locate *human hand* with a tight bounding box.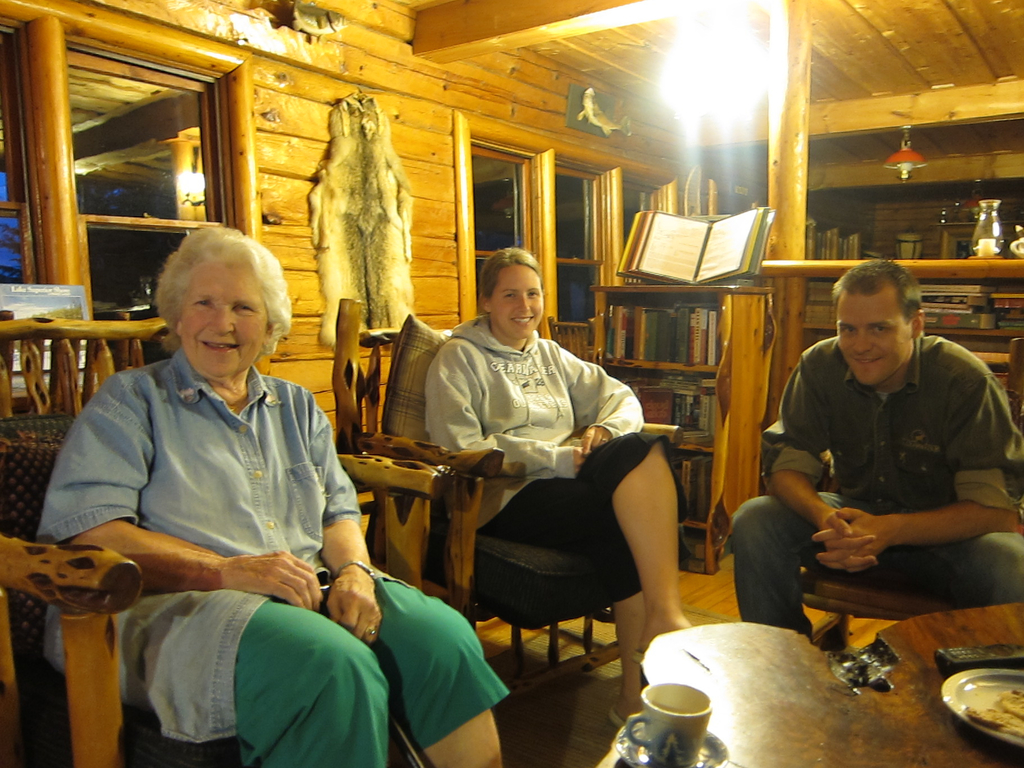
rect(223, 548, 326, 611).
